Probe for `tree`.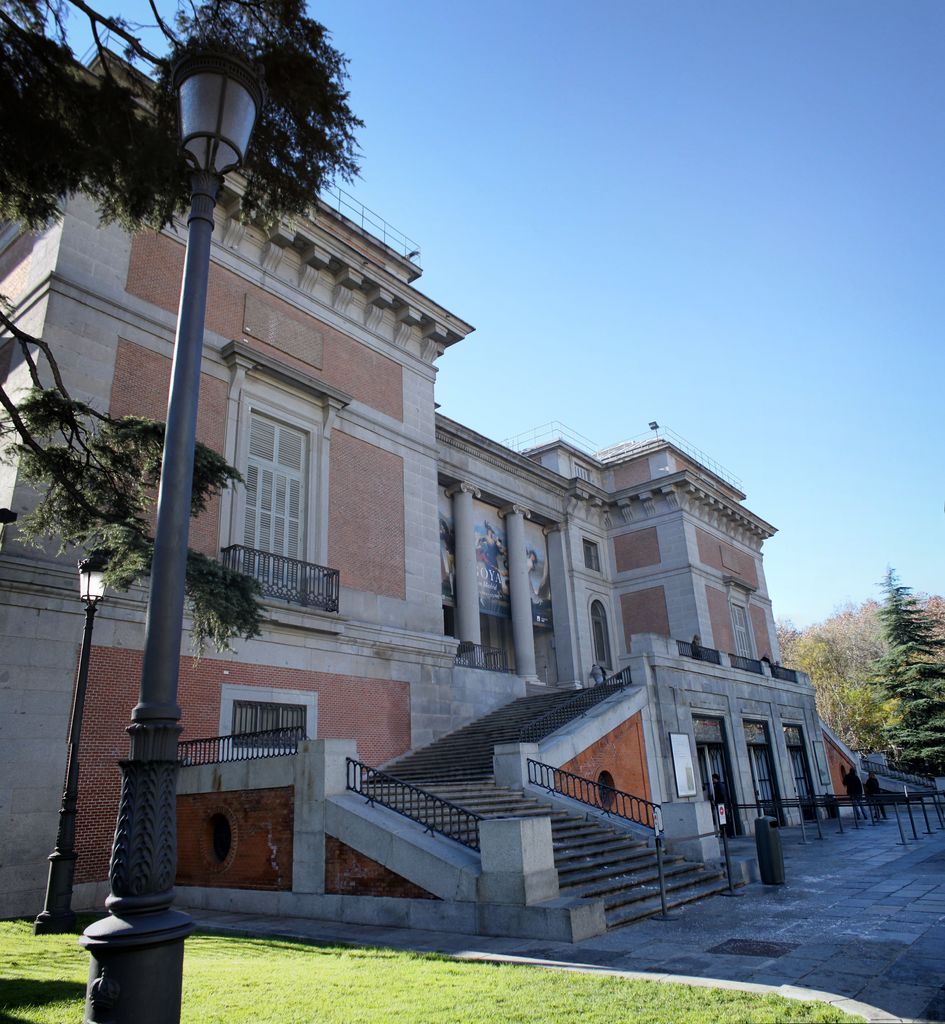
Probe result: 869, 567, 944, 777.
